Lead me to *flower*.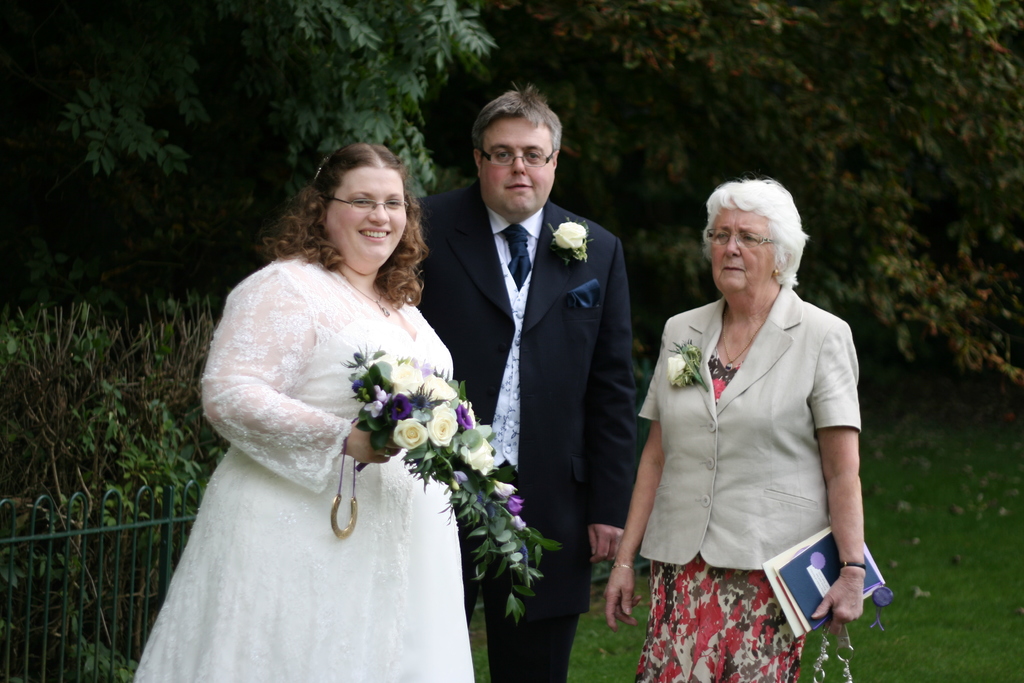
Lead to region(390, 416, 429, 451).
